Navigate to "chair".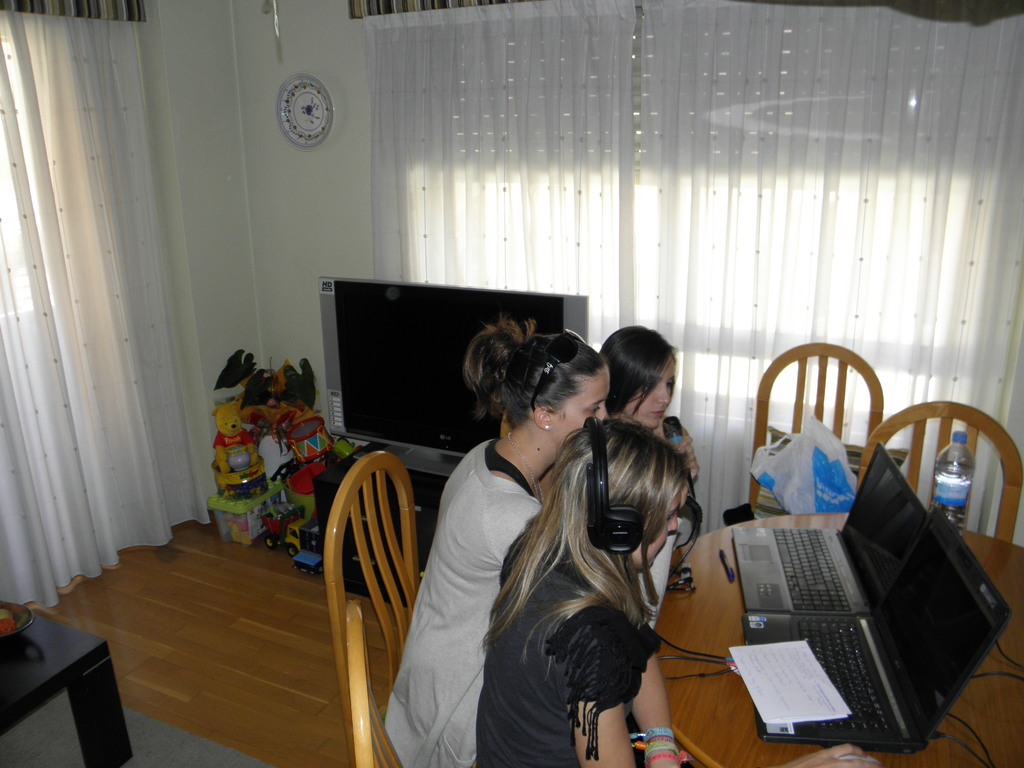
Navigation target: 289/408/440/757.
